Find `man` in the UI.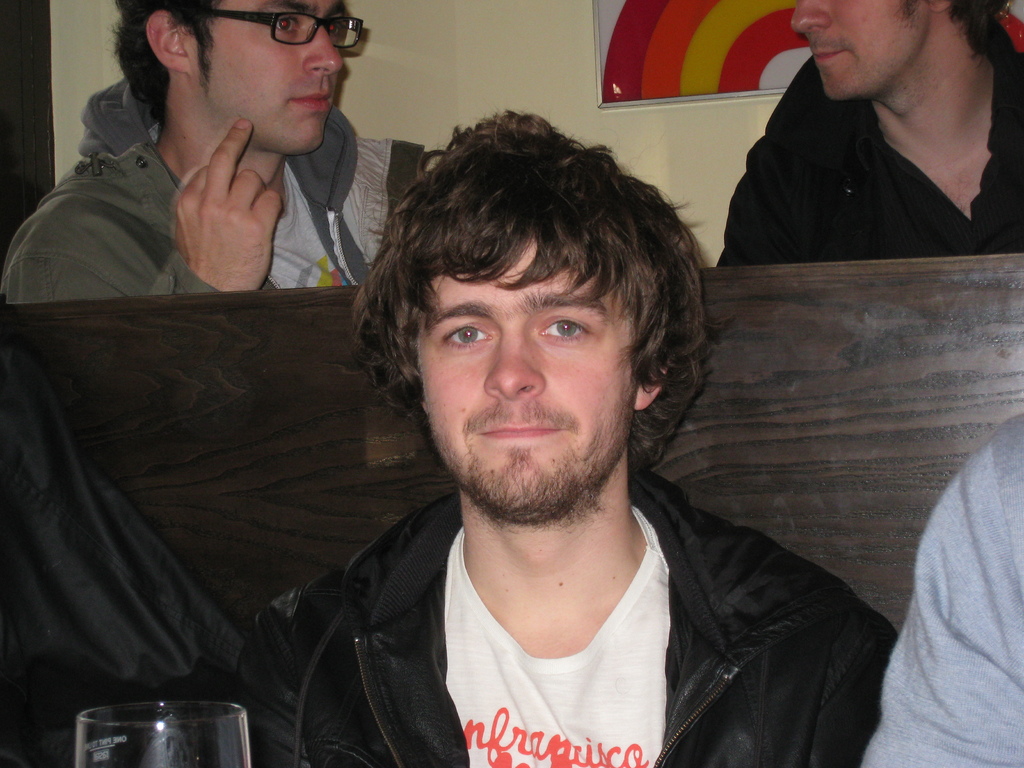
UI element at bbox=(0, 0, 429, 308).
